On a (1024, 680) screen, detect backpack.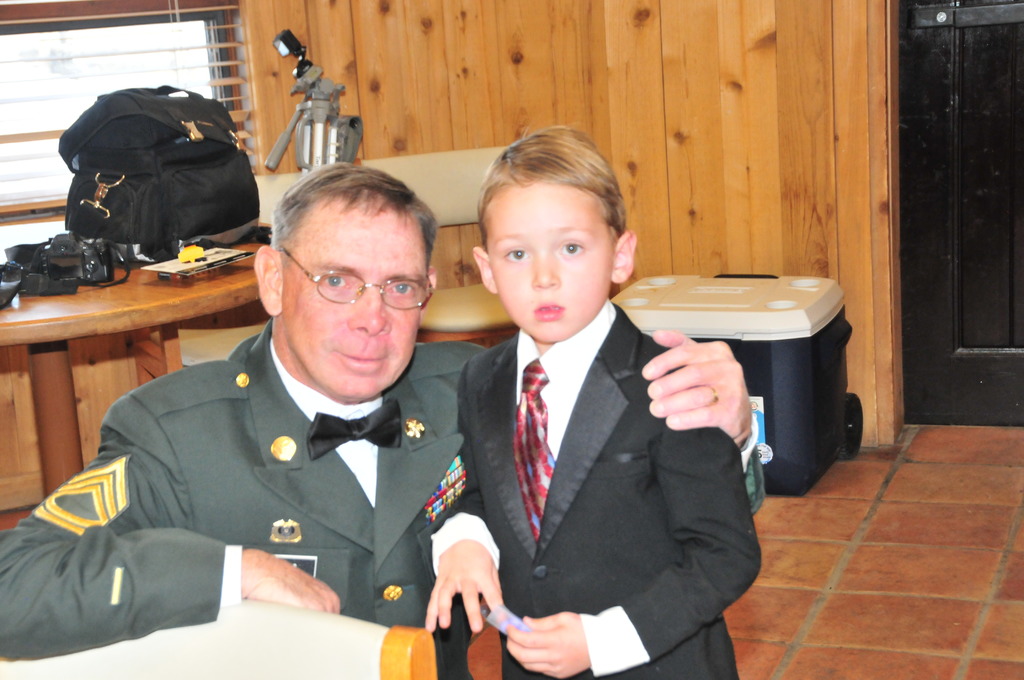
(left=58, top=102, right=258, bottom=259).
